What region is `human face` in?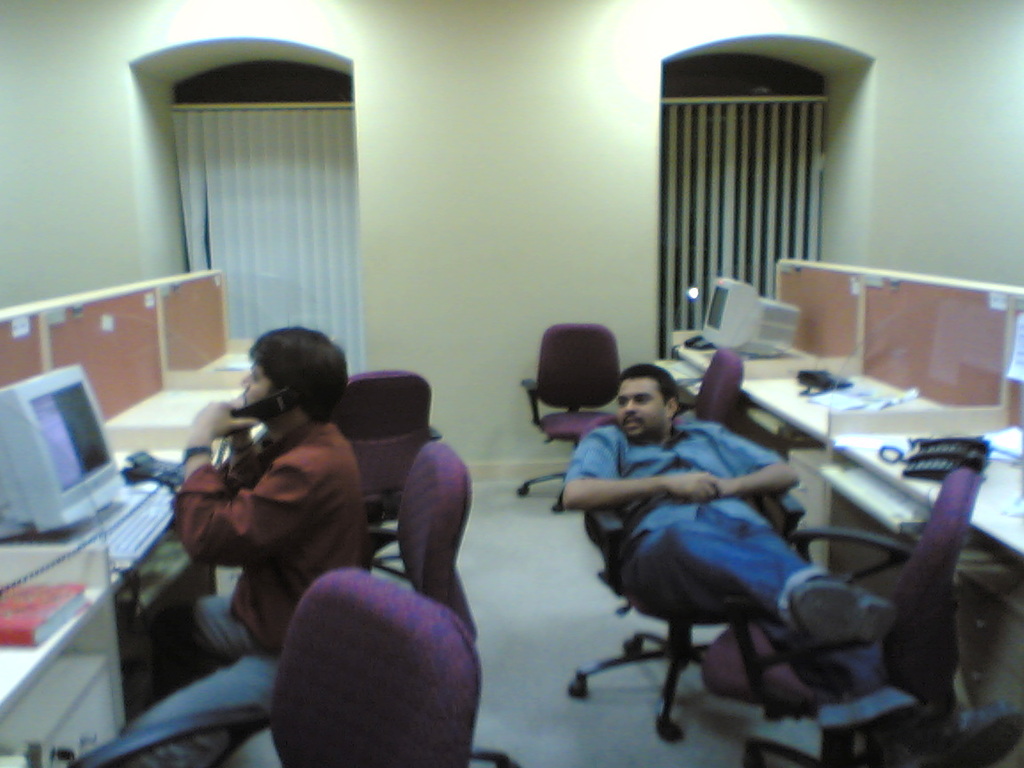
rect(241, 358, 269, 411).
